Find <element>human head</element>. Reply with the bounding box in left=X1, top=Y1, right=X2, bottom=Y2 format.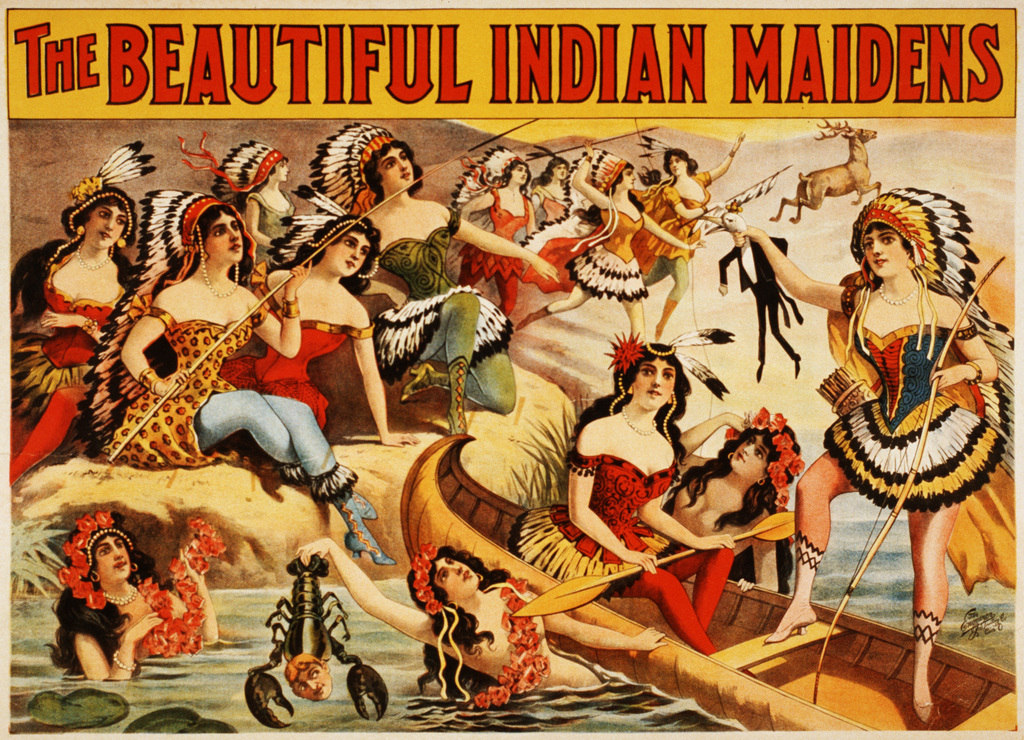
left=394, top=532, right=528, bottom=663.
